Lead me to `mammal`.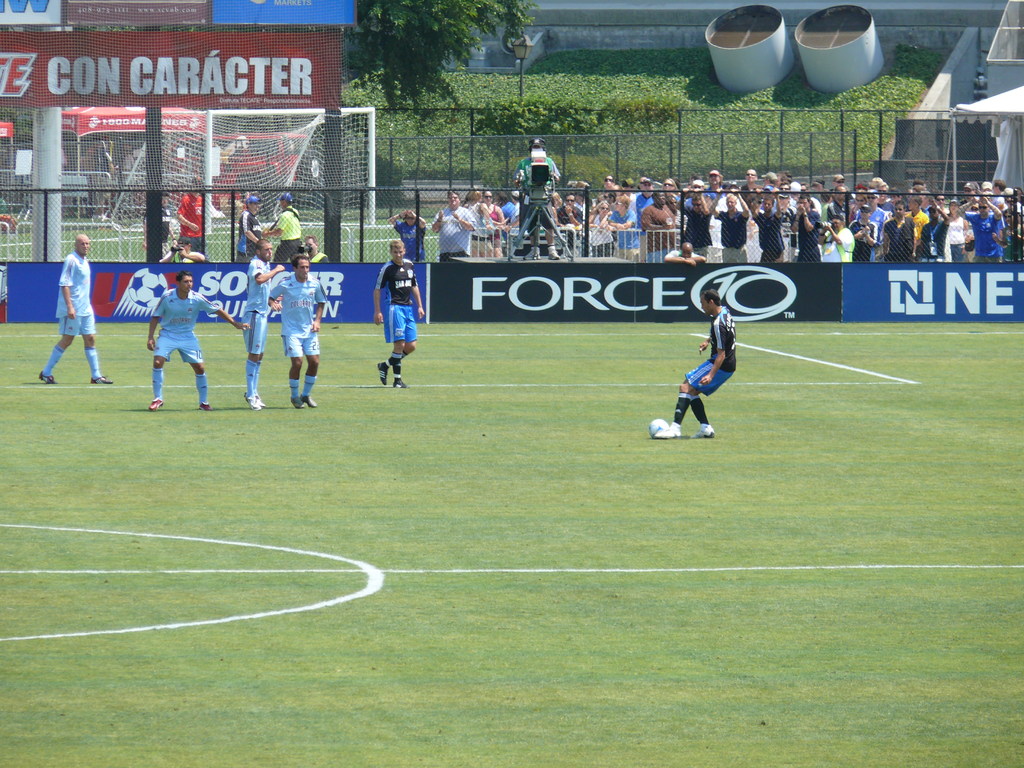
Lead to box=[150, 187, 170, 257].
